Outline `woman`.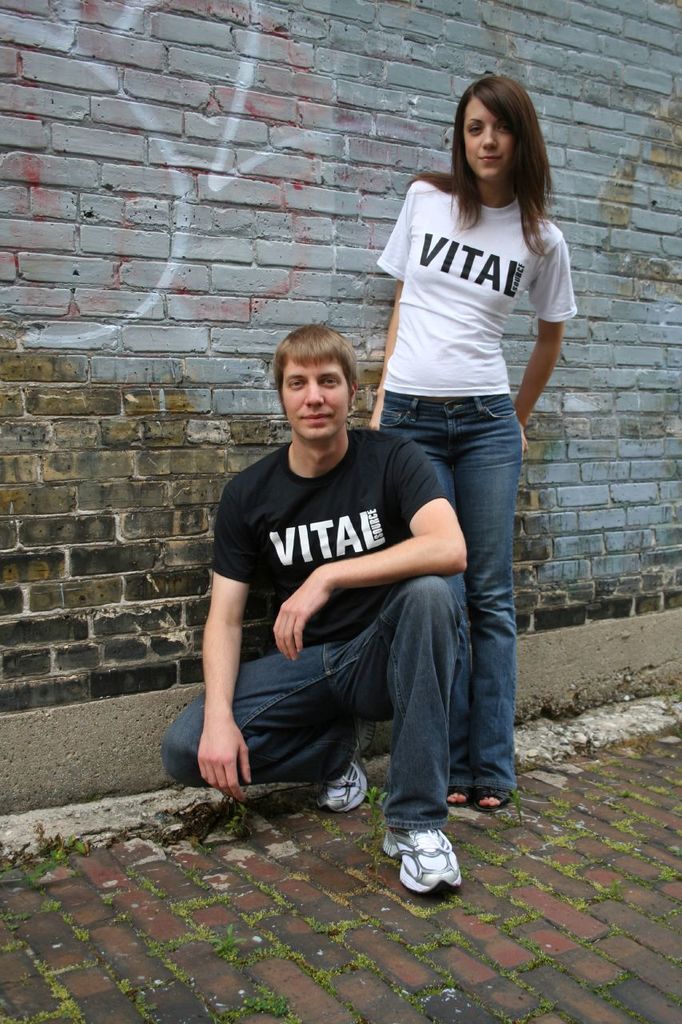
Outline: bbox=(300, 69, 568, 872).
